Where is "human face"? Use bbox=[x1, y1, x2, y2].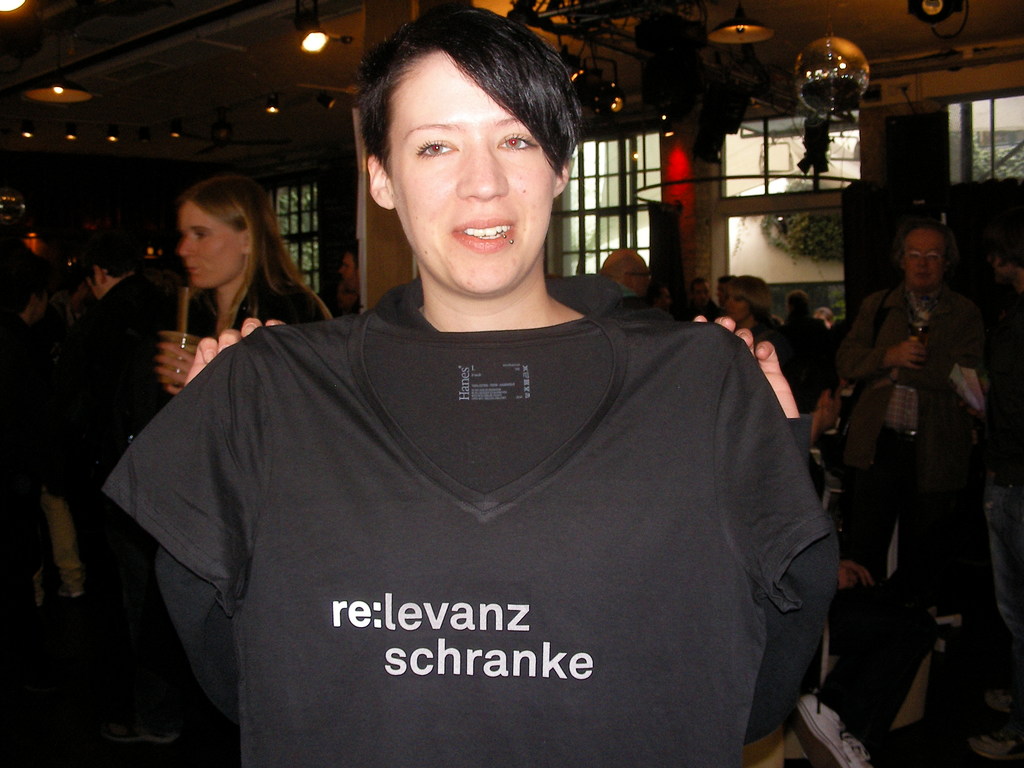
bbox=[390, 48, 552, 297].
